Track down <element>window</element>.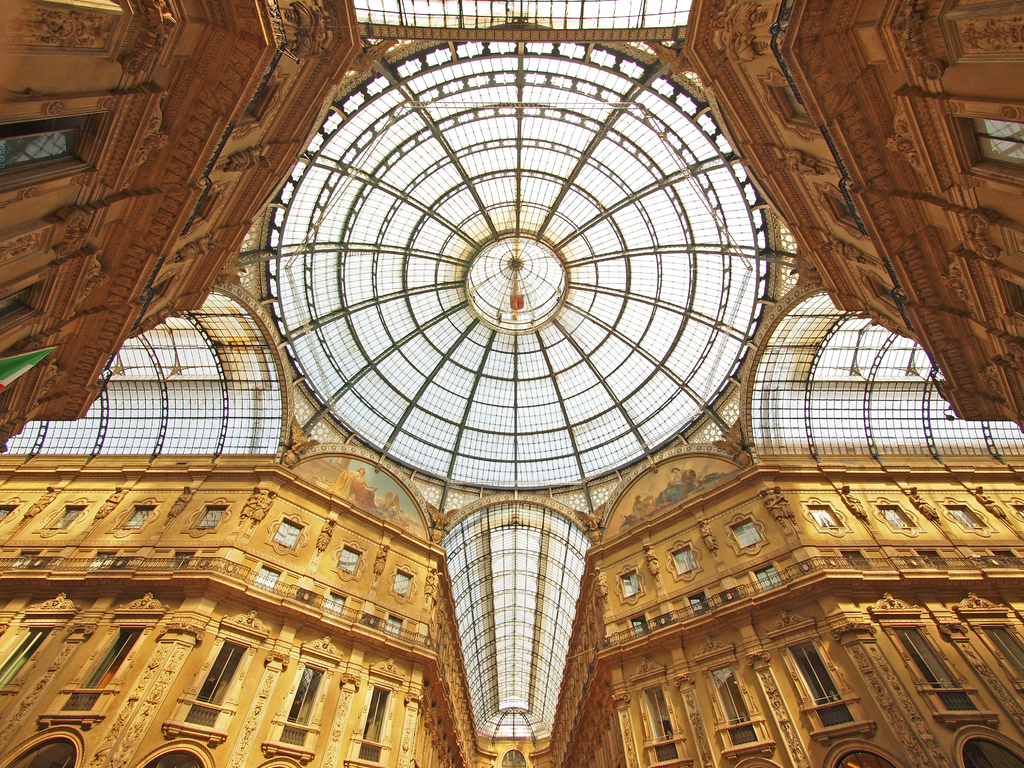
Tracked to locate(0, 113, 101, 191).
